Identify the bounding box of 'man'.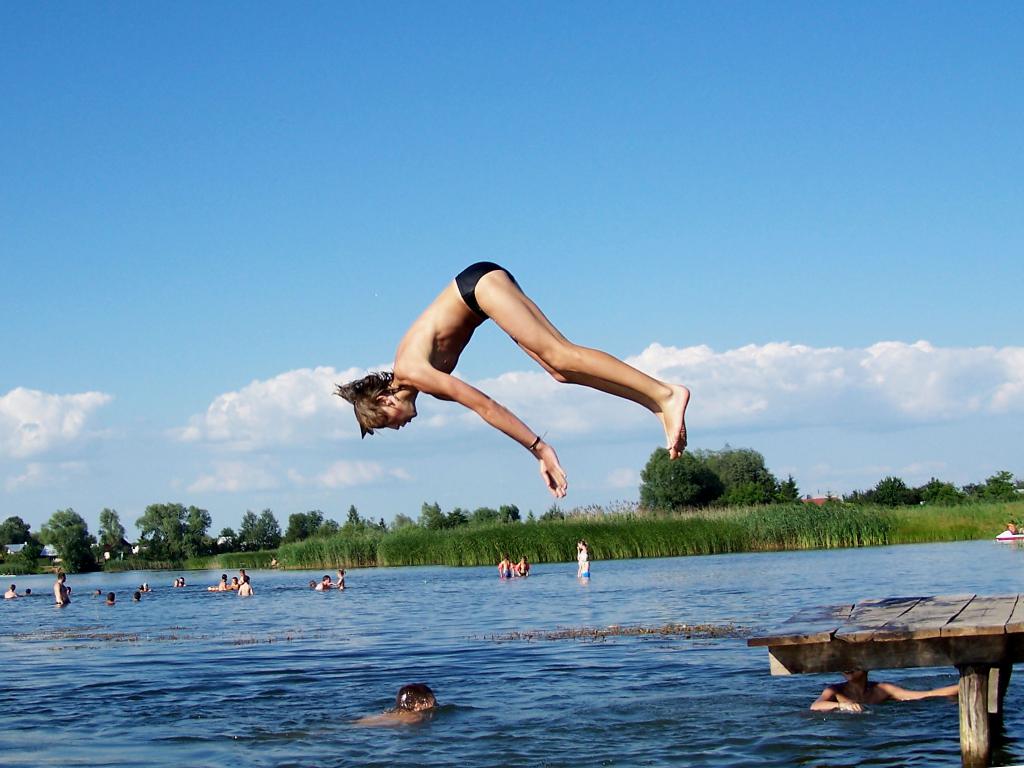
{"left": 328, "top": 258, "right": 691, "bottom": 500}.
